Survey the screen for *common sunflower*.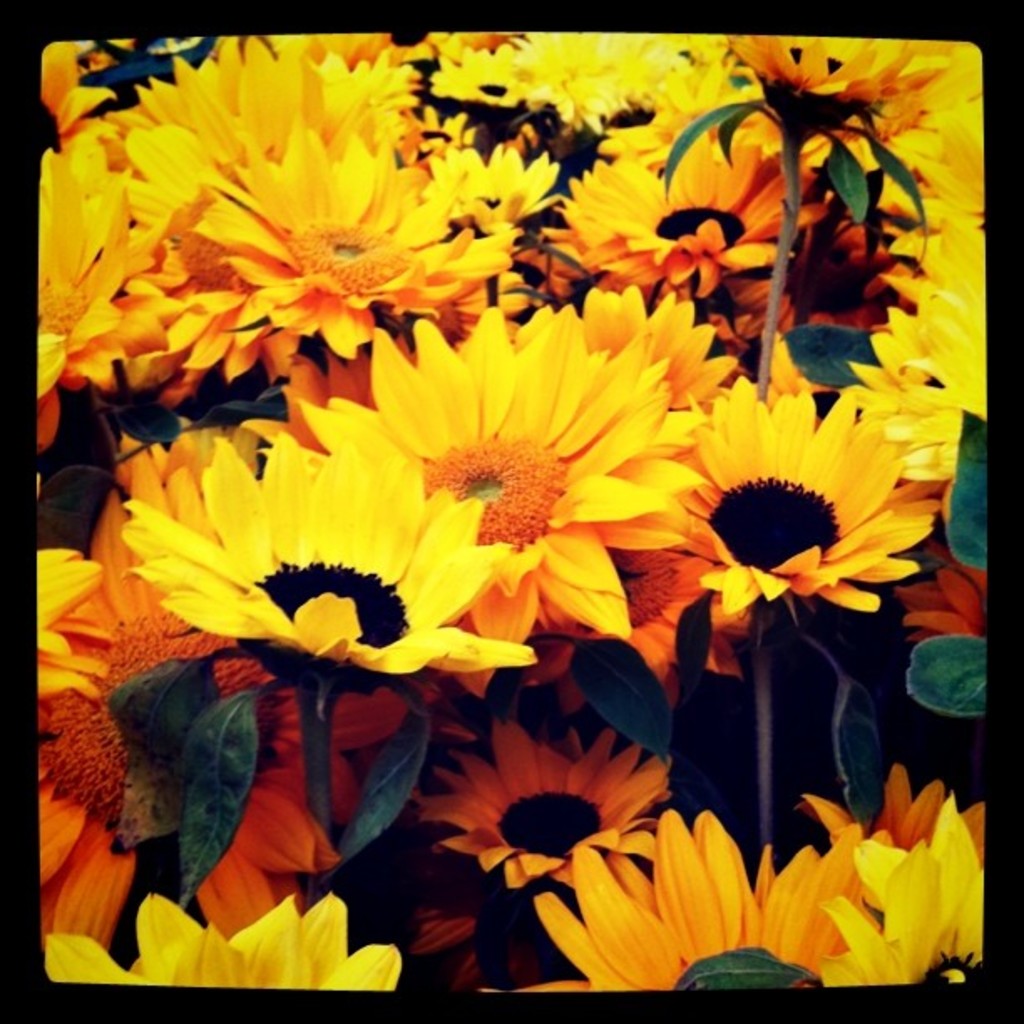
Survey found: 530/800/847/1002.
